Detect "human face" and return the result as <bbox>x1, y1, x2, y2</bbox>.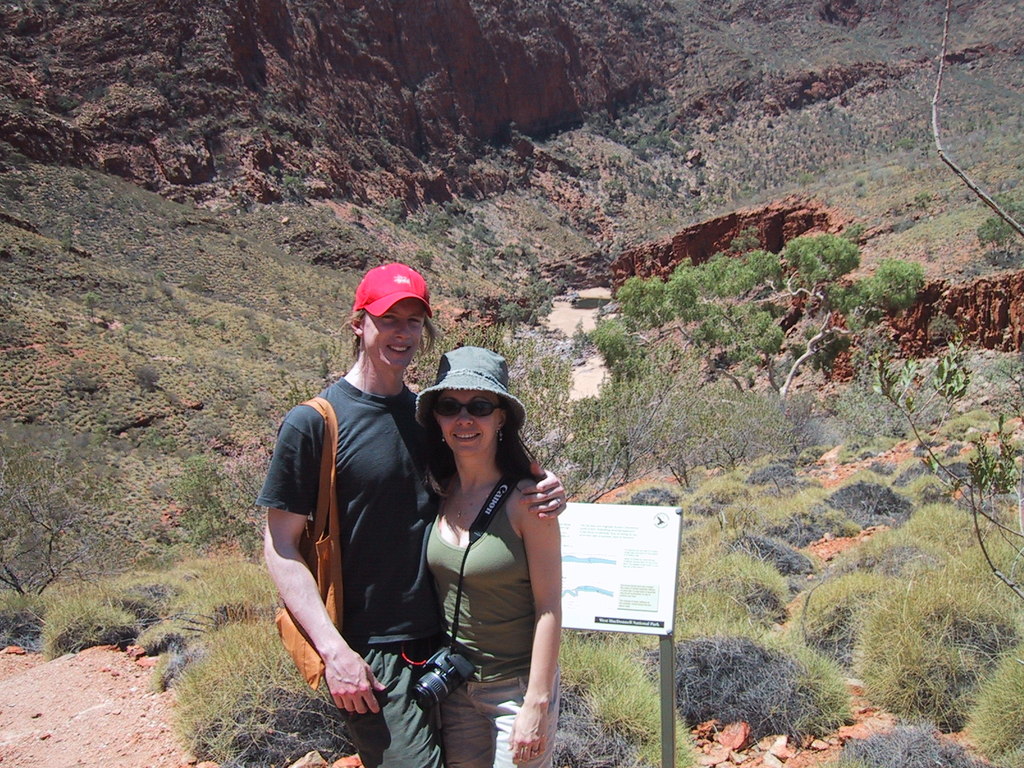
<bbox>362, 299, 426, 373</bbox>.
